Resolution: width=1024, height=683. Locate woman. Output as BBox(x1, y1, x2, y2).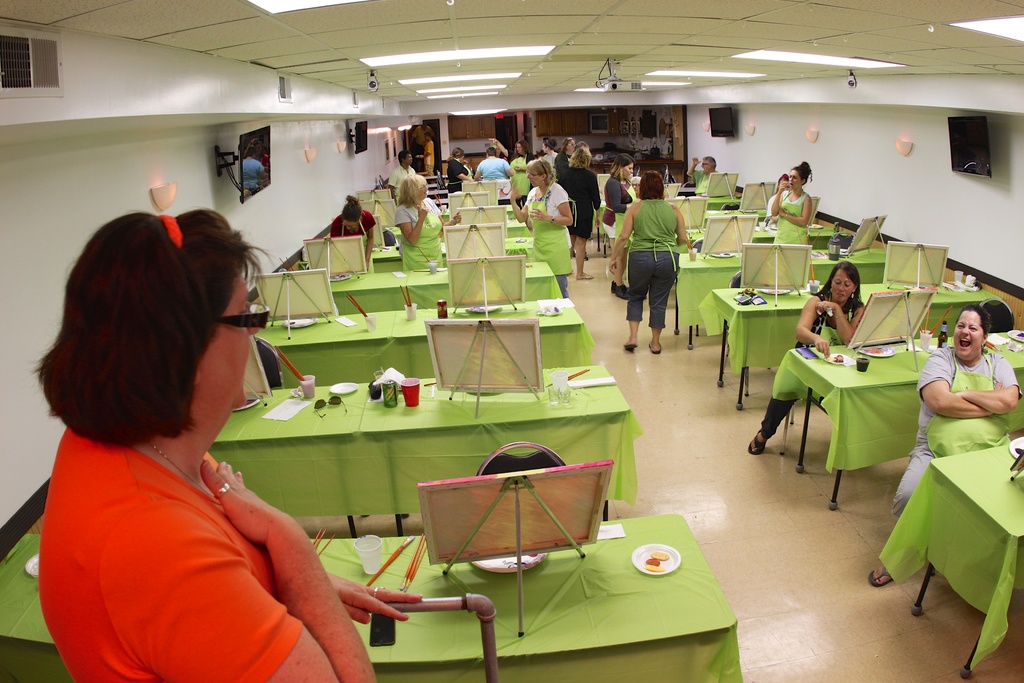
BBox(867, 299, 1021, 593).
